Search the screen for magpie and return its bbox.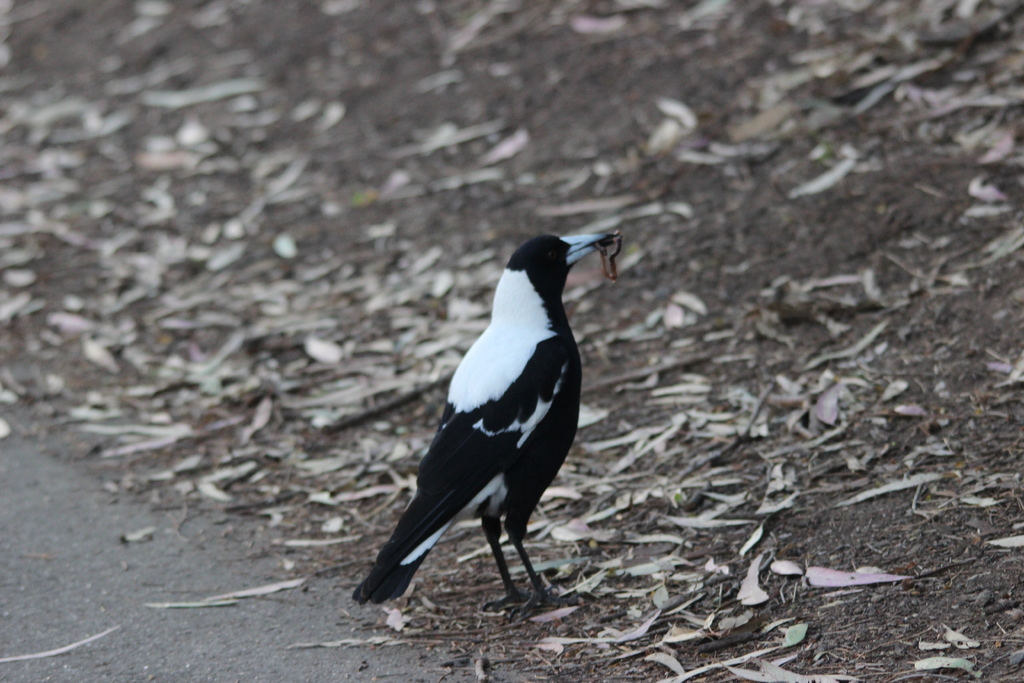
Found: select_region(352, 226, 618, 621).
